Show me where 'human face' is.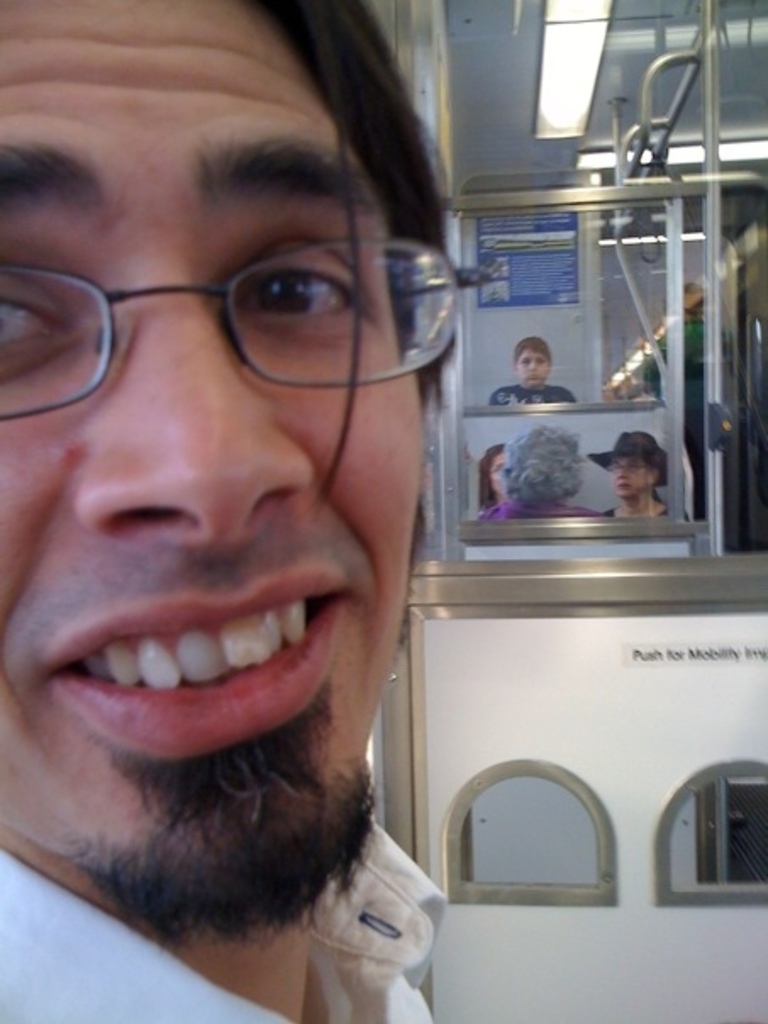
'human face' is at [517, 358, 553, 388].
